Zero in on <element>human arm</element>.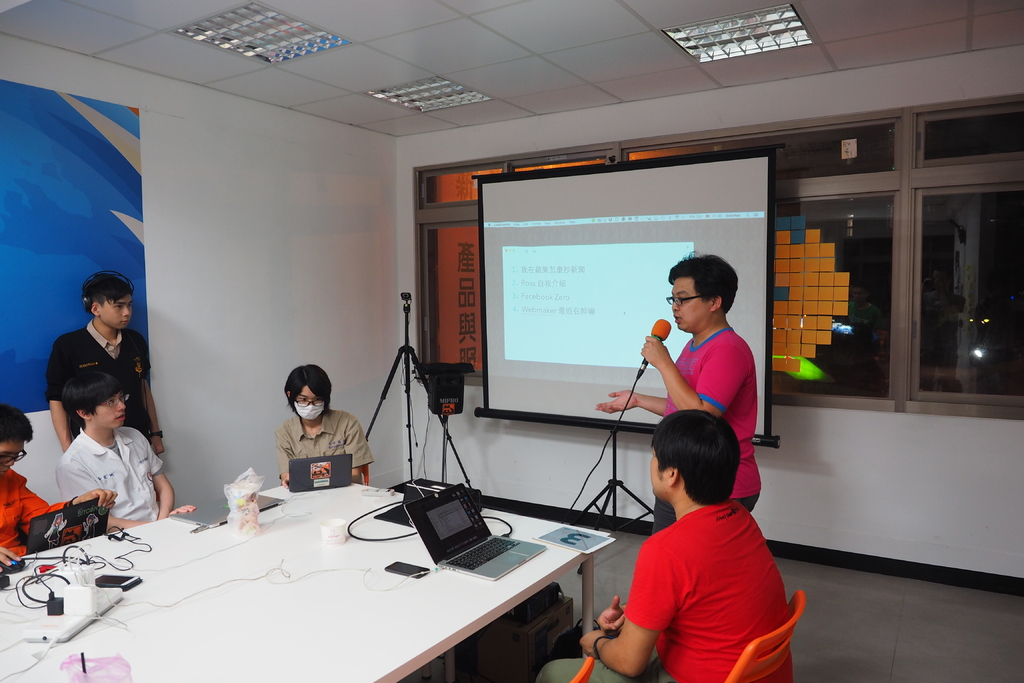
Zeroed in: 43:333:79:450.
